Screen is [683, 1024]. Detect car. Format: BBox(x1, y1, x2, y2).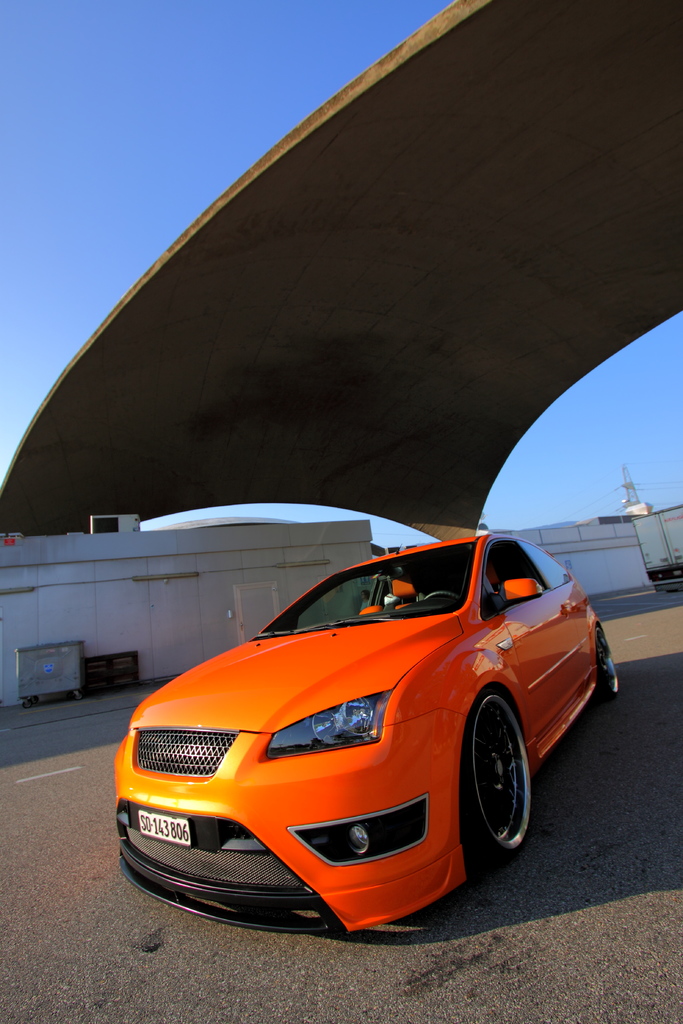
BBox(110, 521, 602, 923).
